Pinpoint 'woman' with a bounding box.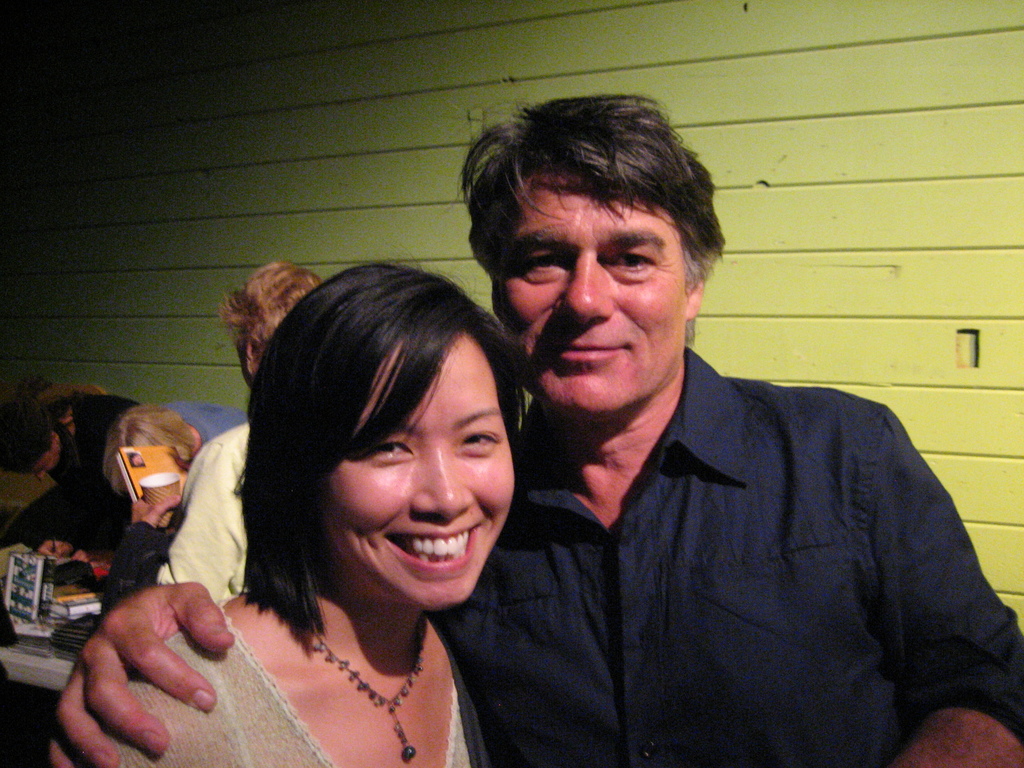
(76,237,535,767).
